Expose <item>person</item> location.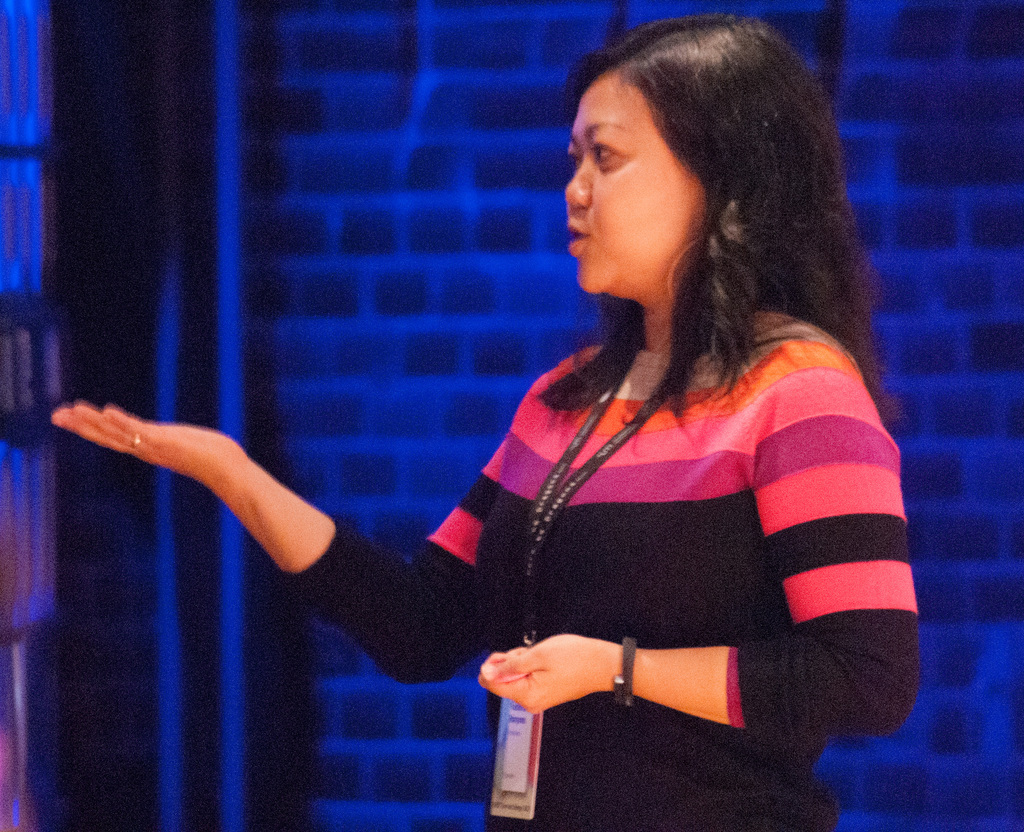
Exposed at x1=44, y1=18, x2=915, y2=831.
